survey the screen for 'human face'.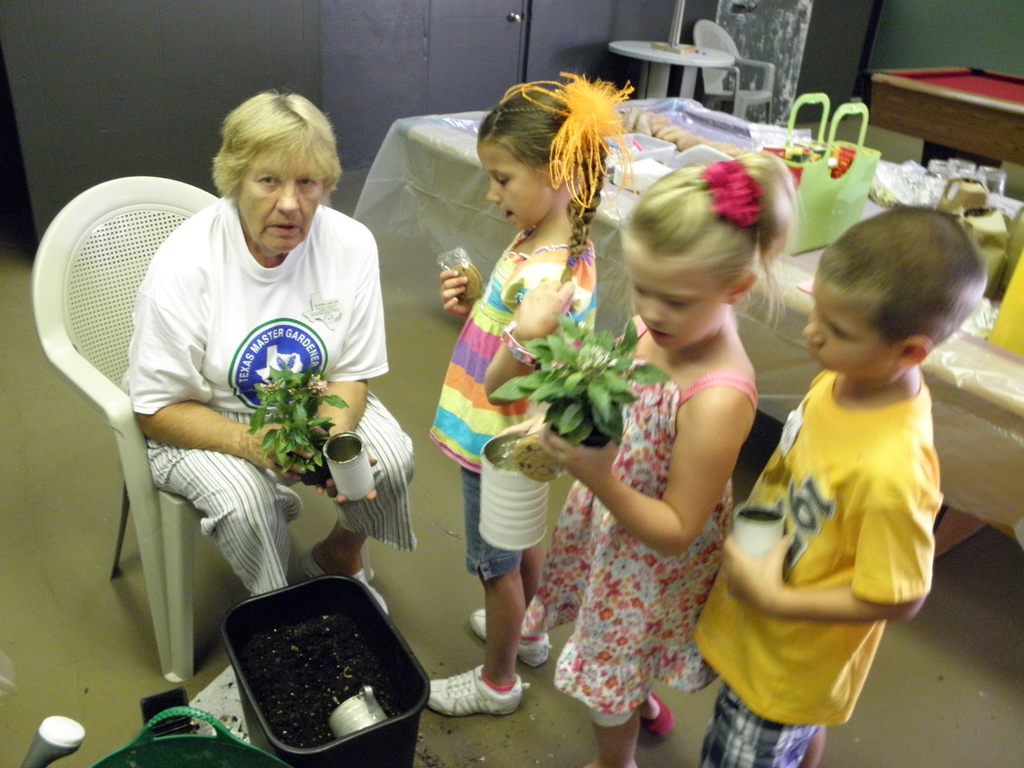
Survey found: bbox(623, 242, 729, 350).
